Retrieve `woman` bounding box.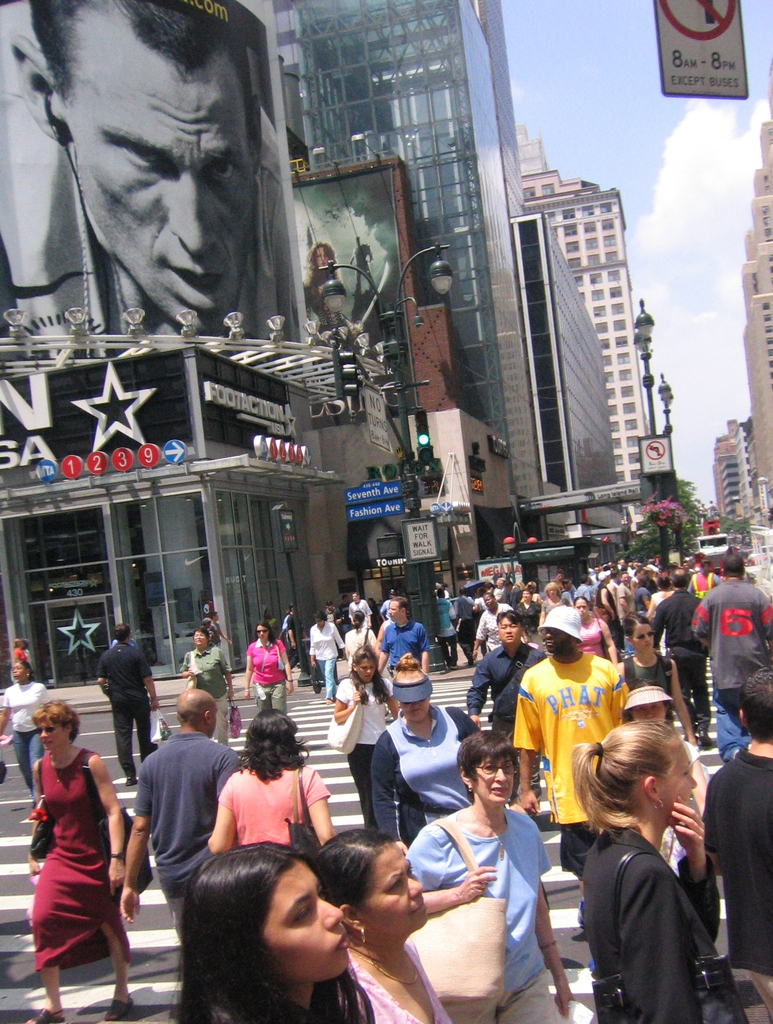
Bounding box: [578, 714, 727, 1023].
